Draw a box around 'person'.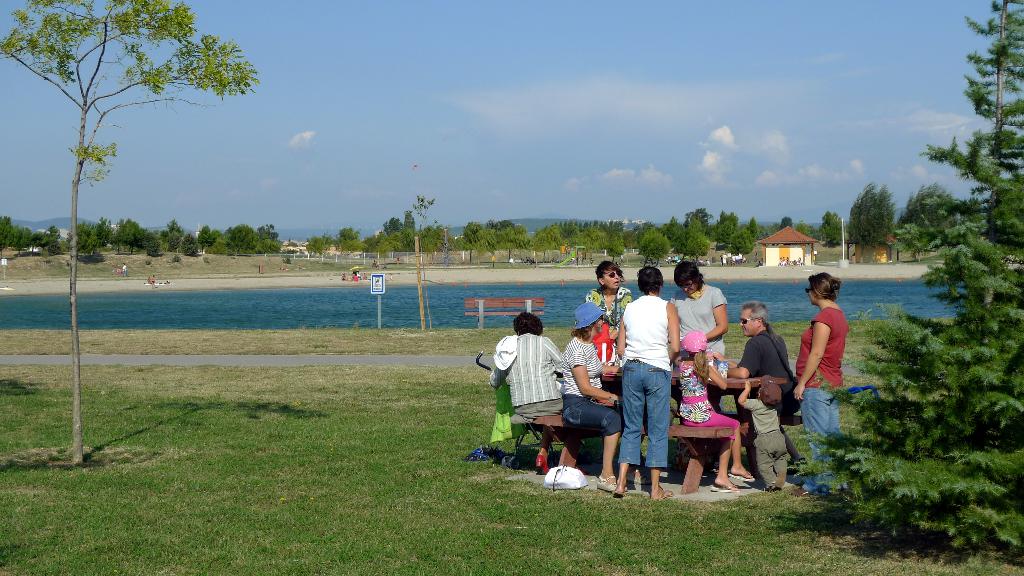
Rect(582, 255, 635, 339).
